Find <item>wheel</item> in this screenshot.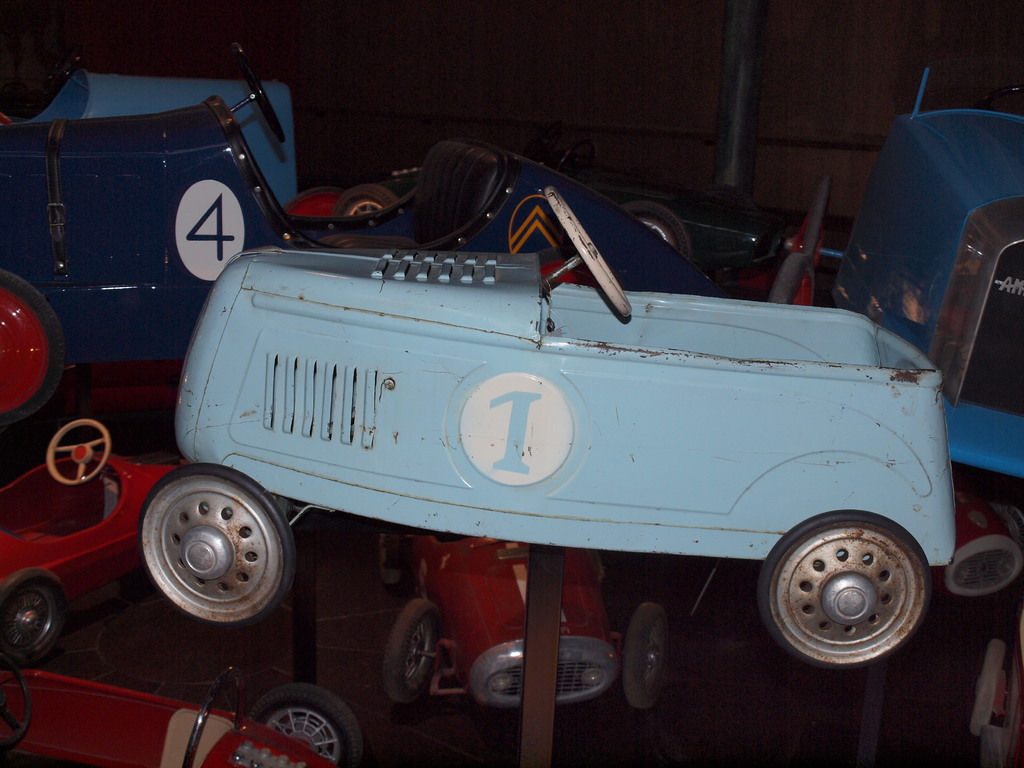
The bounding box for <item>wheel</item> is box(623, 597, 676, 707).
